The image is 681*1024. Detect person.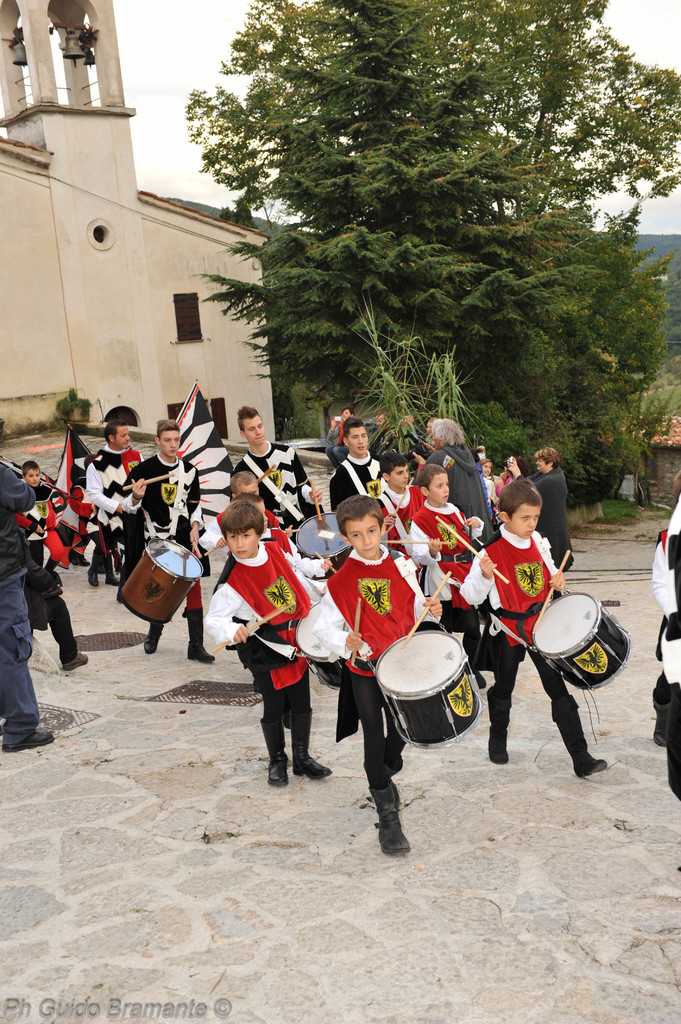
Detection: [298,488,444,863].
